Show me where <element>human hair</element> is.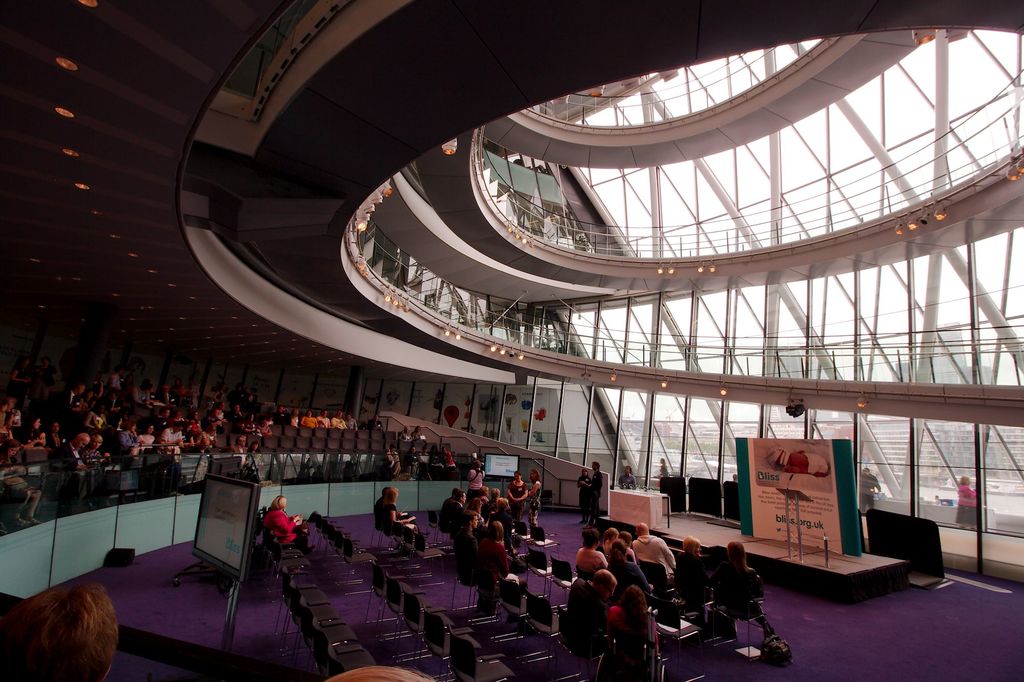
<element>human hair</element> is at l=621, t=580, r=646, b=619.
